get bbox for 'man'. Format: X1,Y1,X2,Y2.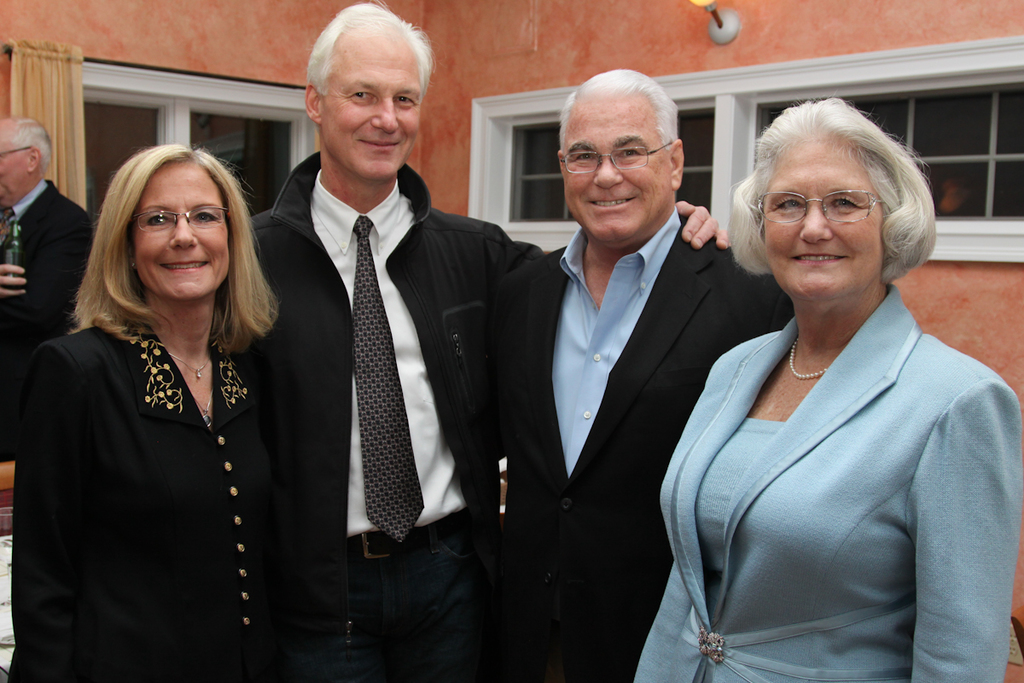
0,108,95,651.
